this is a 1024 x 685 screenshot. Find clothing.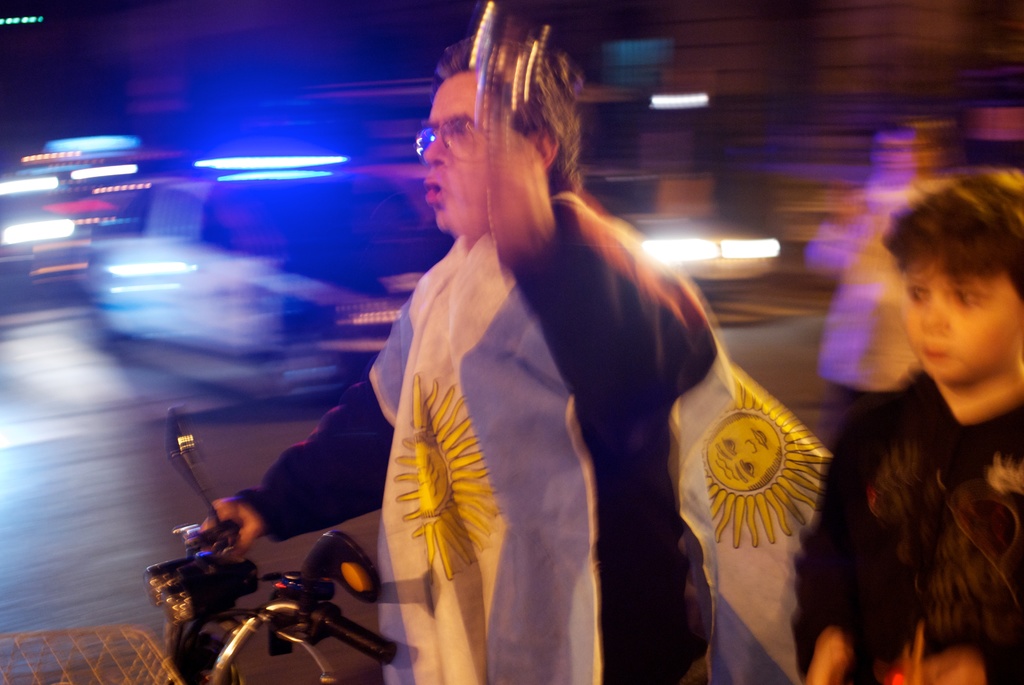
Bounding box: locate(234, 196, 717, 684).
